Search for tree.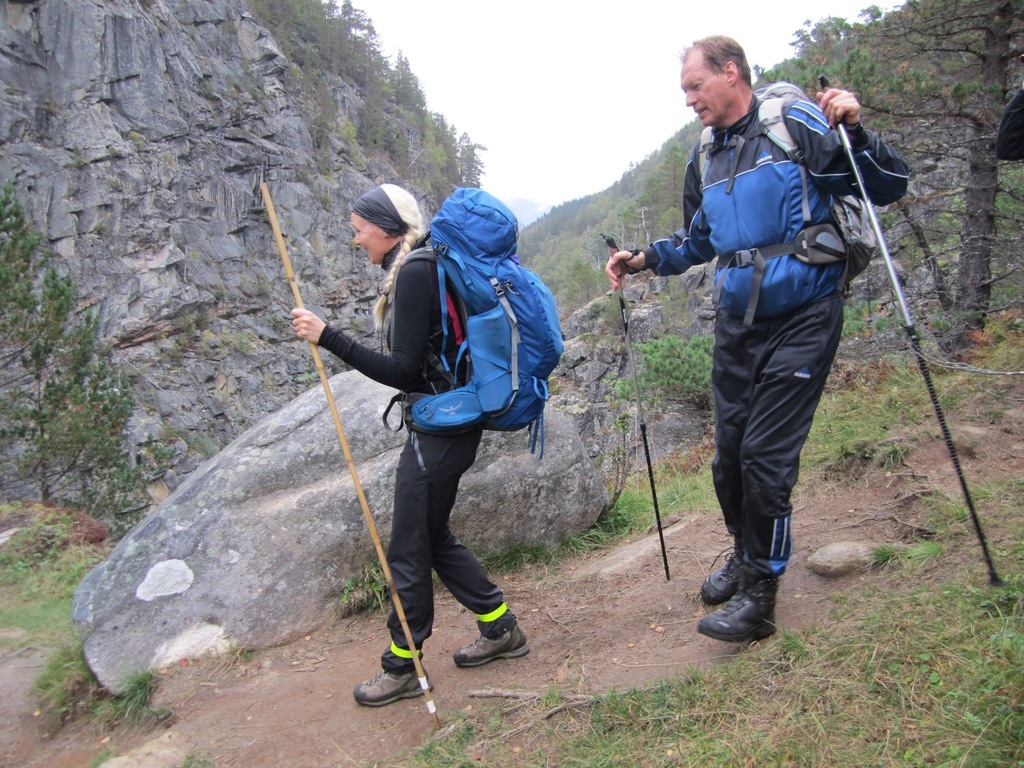
Found at bbox=[2, 202, 191, 547].
